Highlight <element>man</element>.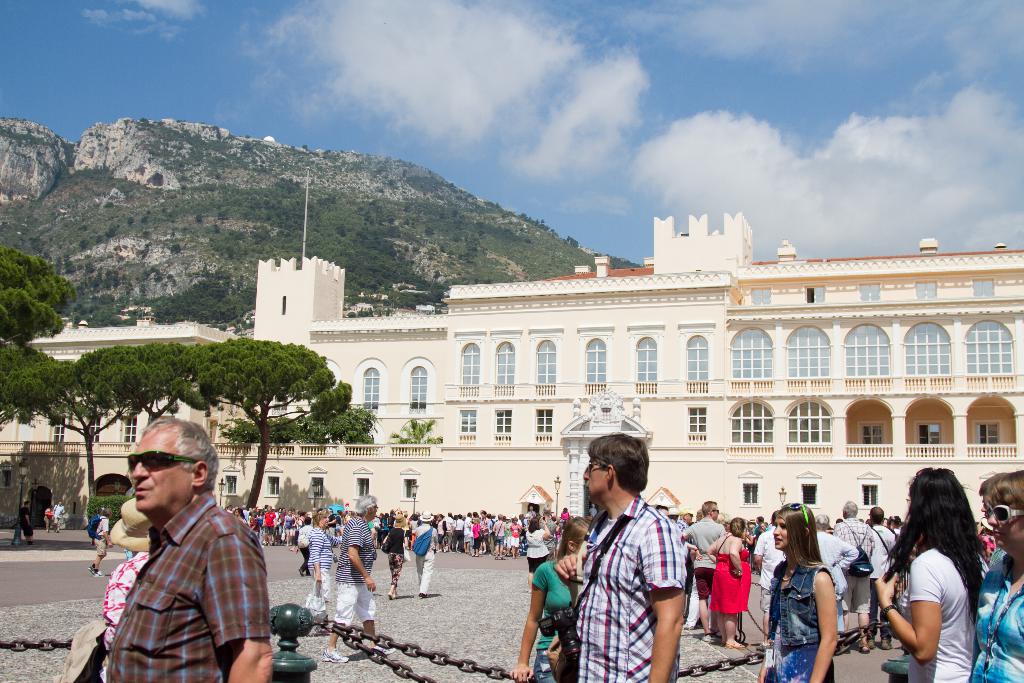
Highlighted region: [540, 506, 556, 562].
